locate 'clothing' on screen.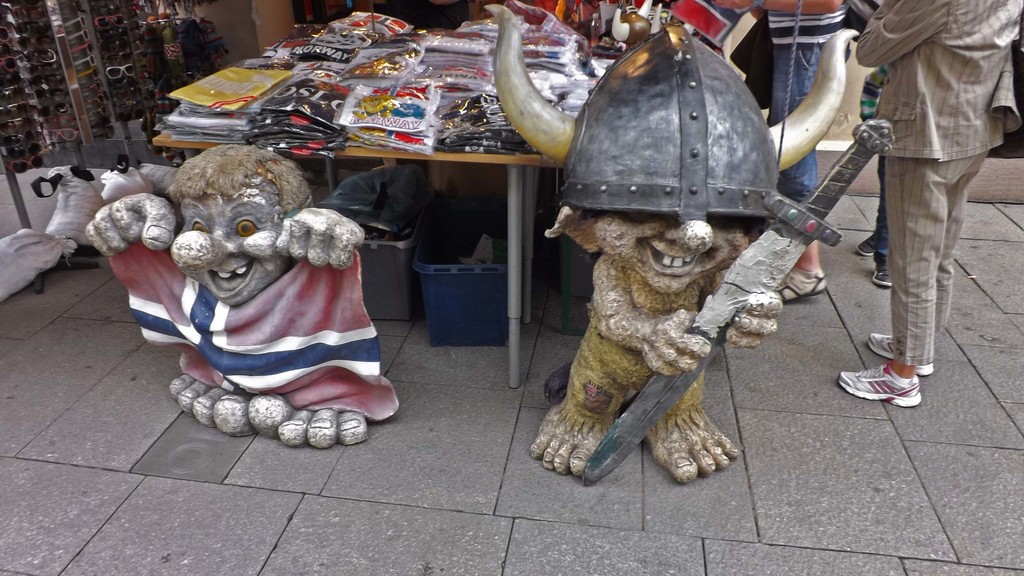
On screen at locate(746, 0, 846, 204).
